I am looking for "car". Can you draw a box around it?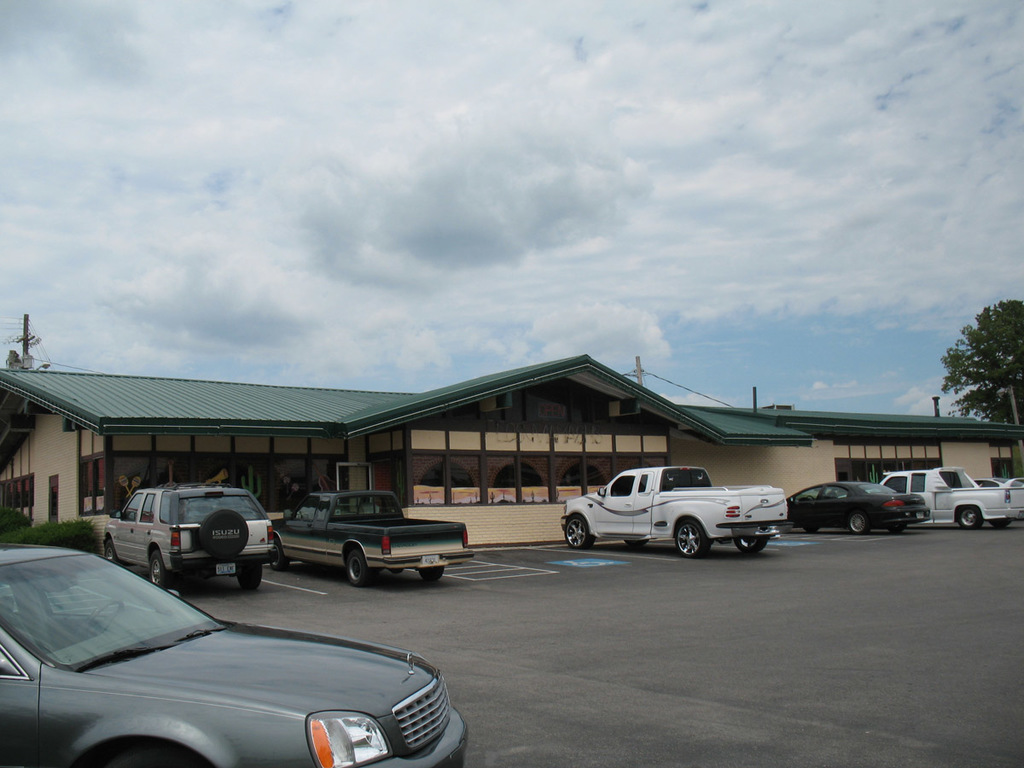
Sure, the bounding box is 788,483,928,534.
